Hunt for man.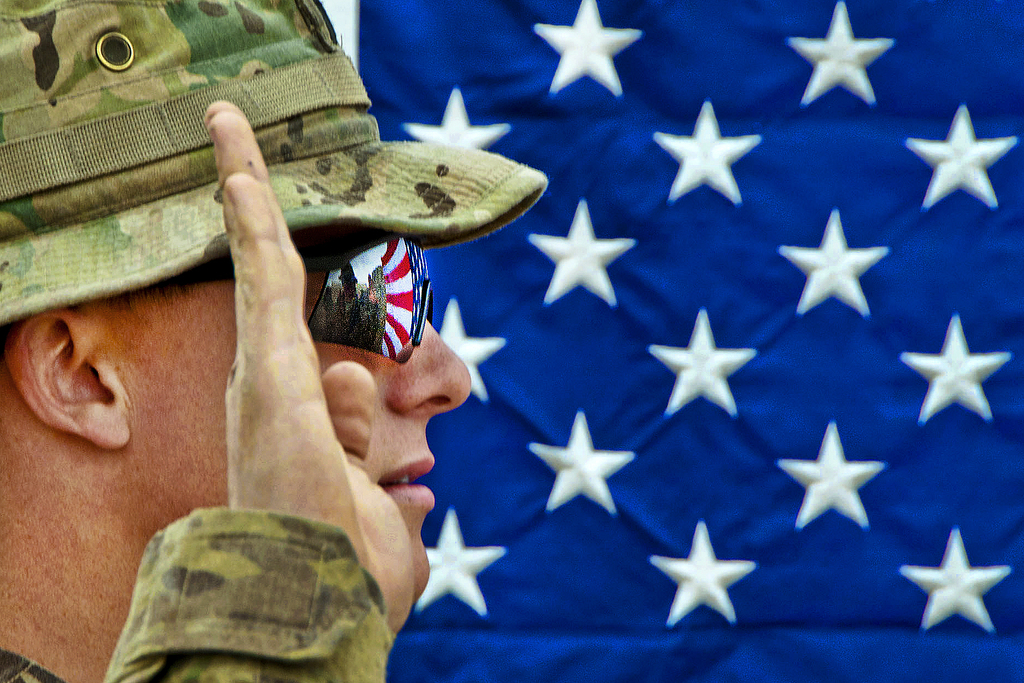
Hunted down at pyautogui.locateOnScreen(42, 58, 596, 682).
